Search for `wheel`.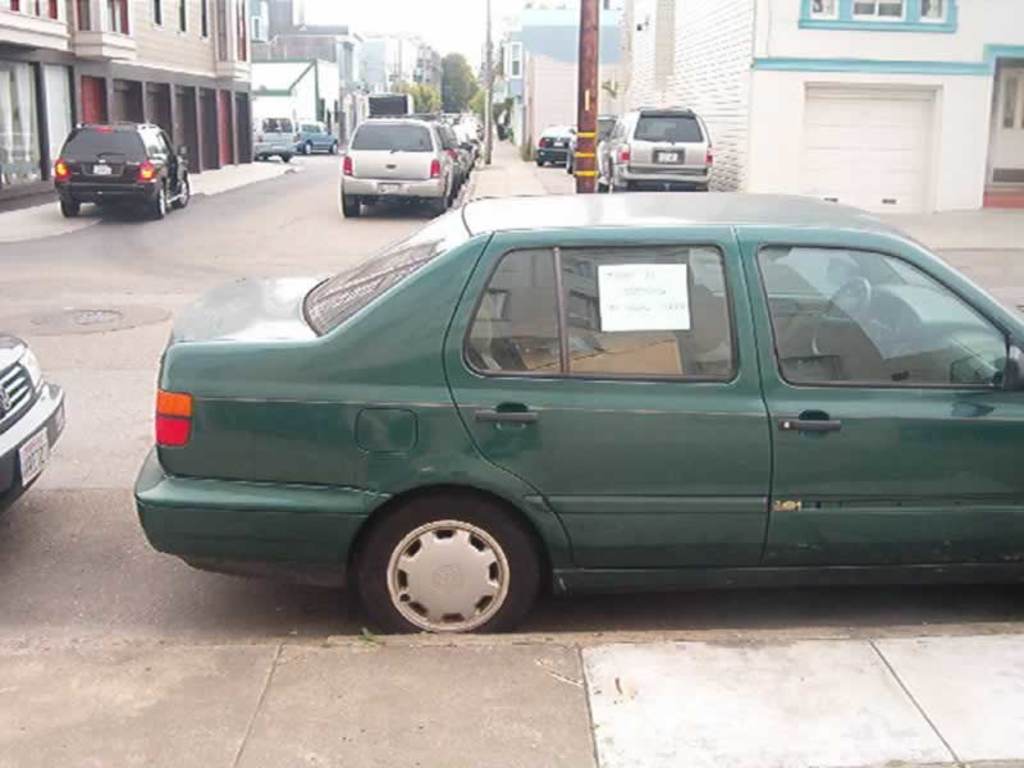
Found at [left=434, top=184, right=447, bottom=216].
